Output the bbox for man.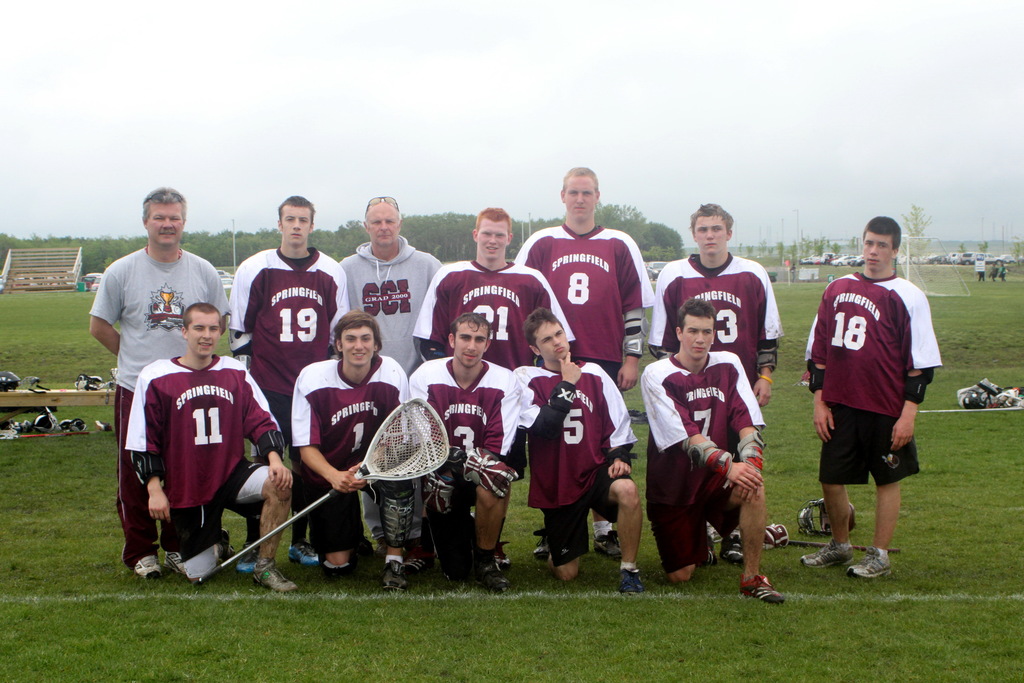
detection(511, 166, 657, 561).
